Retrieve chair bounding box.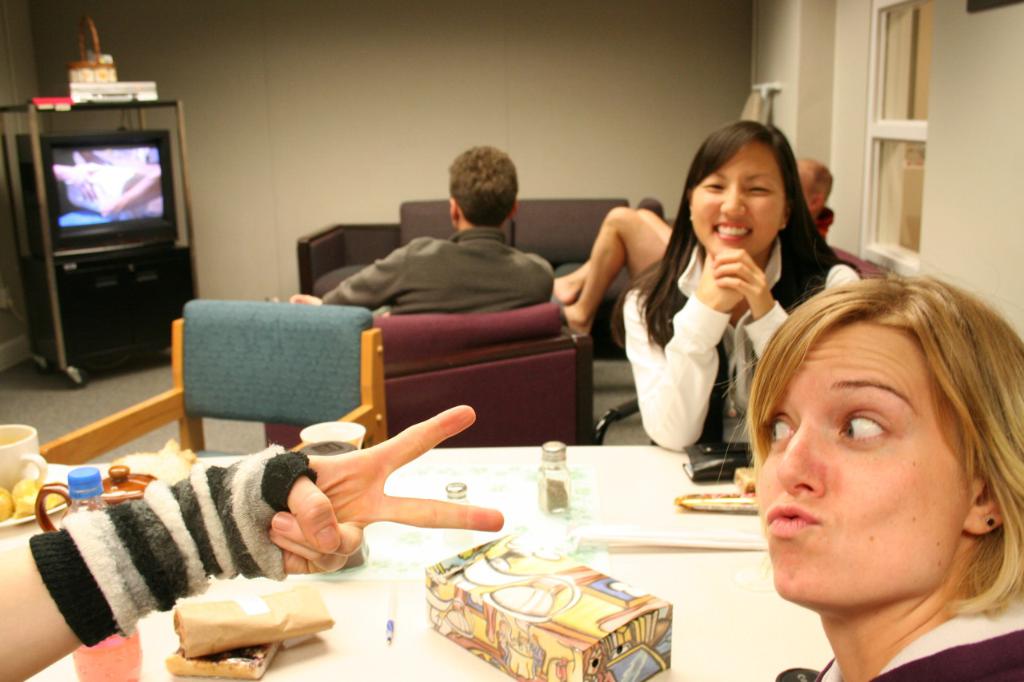
Bounding box: region(40, 297, 392, 466).
